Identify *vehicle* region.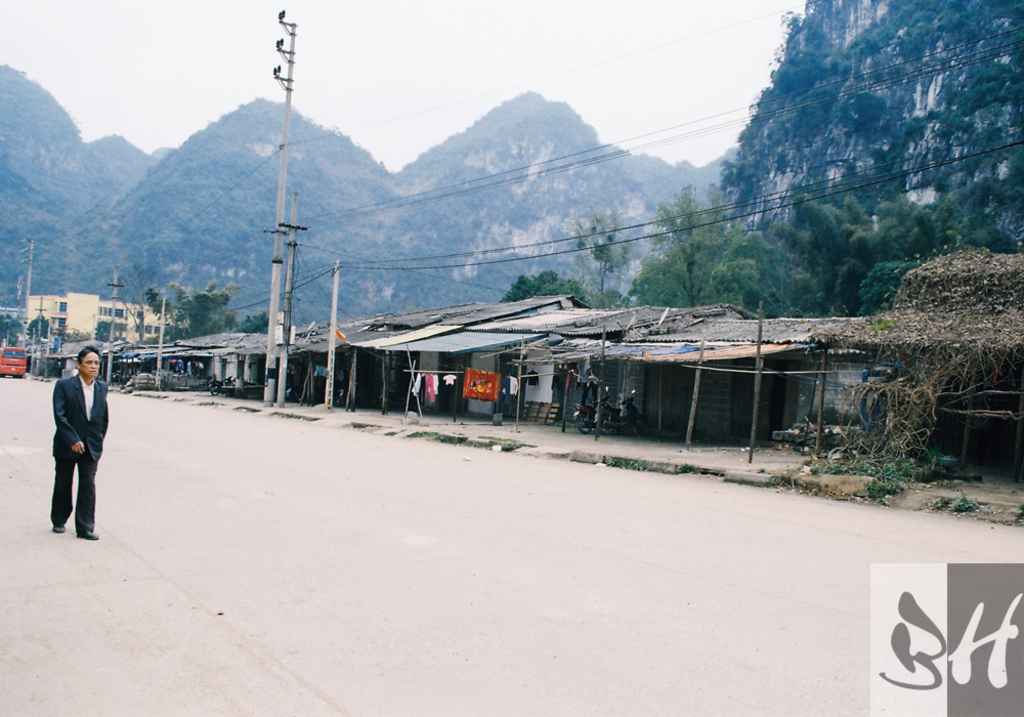
Region: <bbox>211, 372, 236, 395</bbox>.
